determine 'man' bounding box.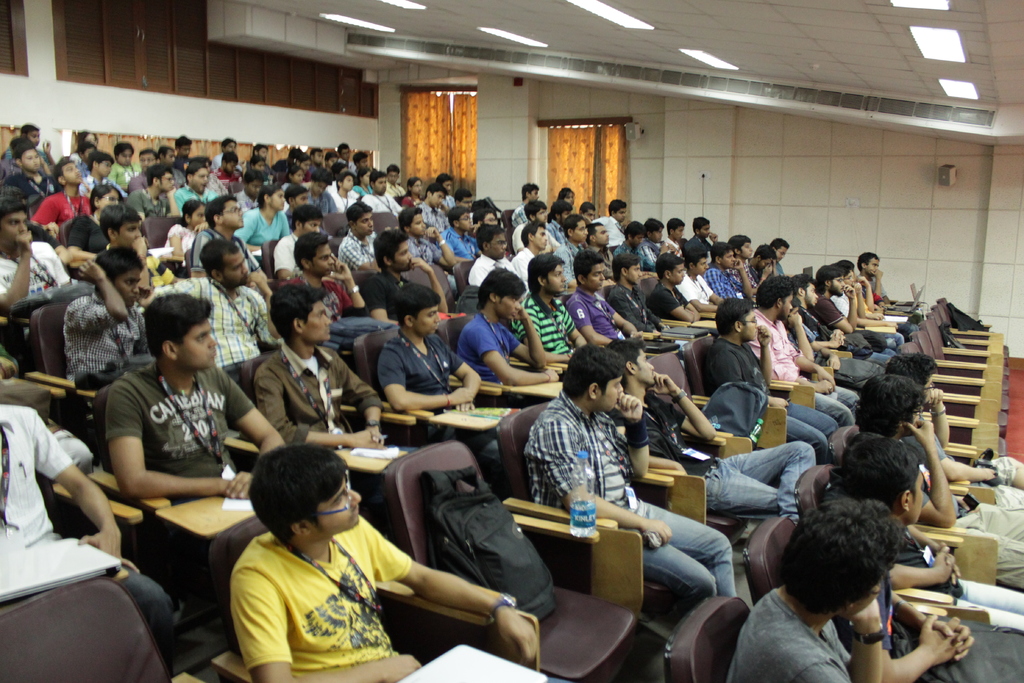
Determined: {"x1": 641, "y1": 218, "x2": 668, "y2": 268}.
